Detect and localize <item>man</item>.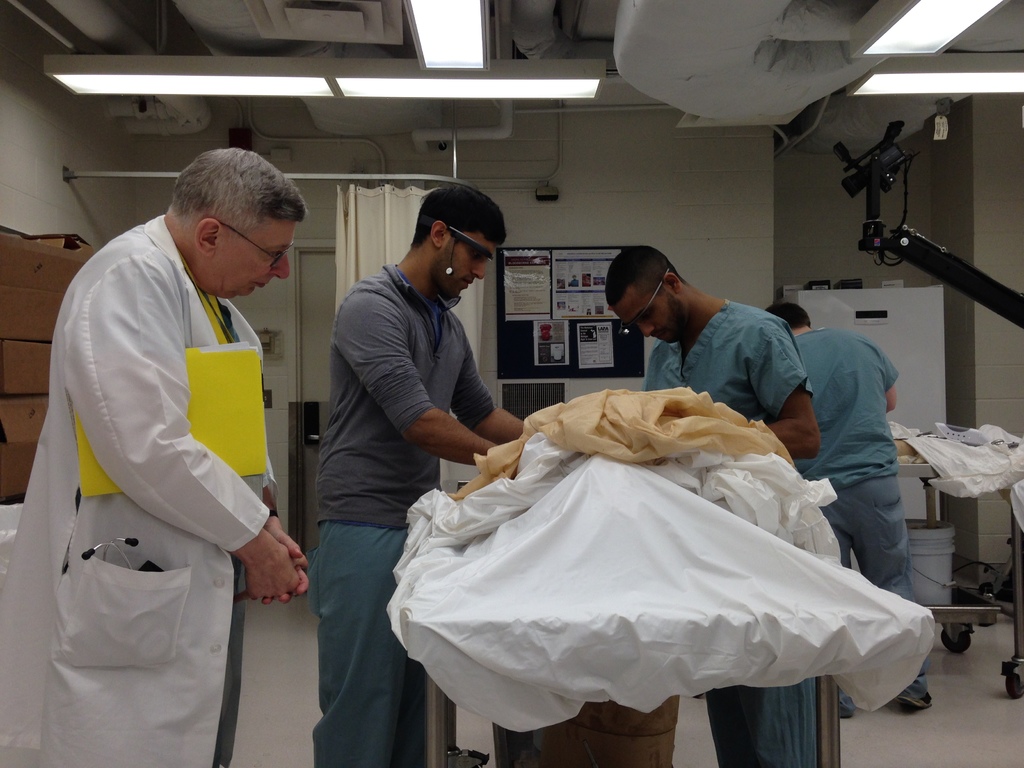
Localized at x1=0 y1=143 x2=312 y2=767.
